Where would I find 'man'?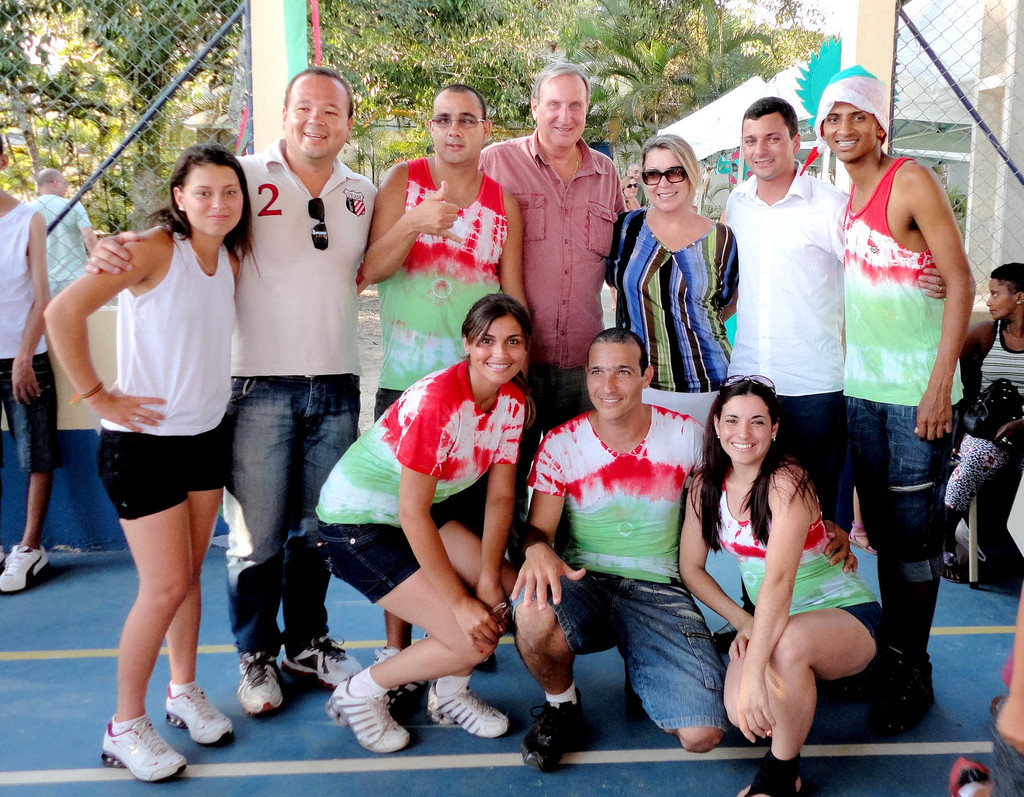
At BBox(29, 163, 95, 307).
